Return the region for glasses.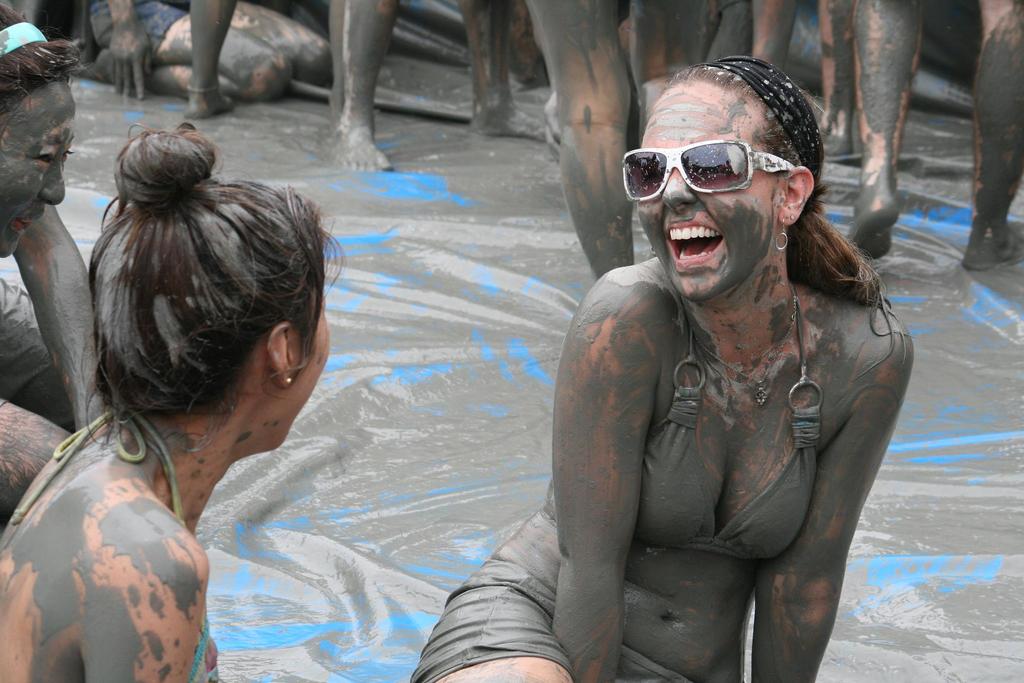
(left=619, top=138, right=797, bottom=204).
